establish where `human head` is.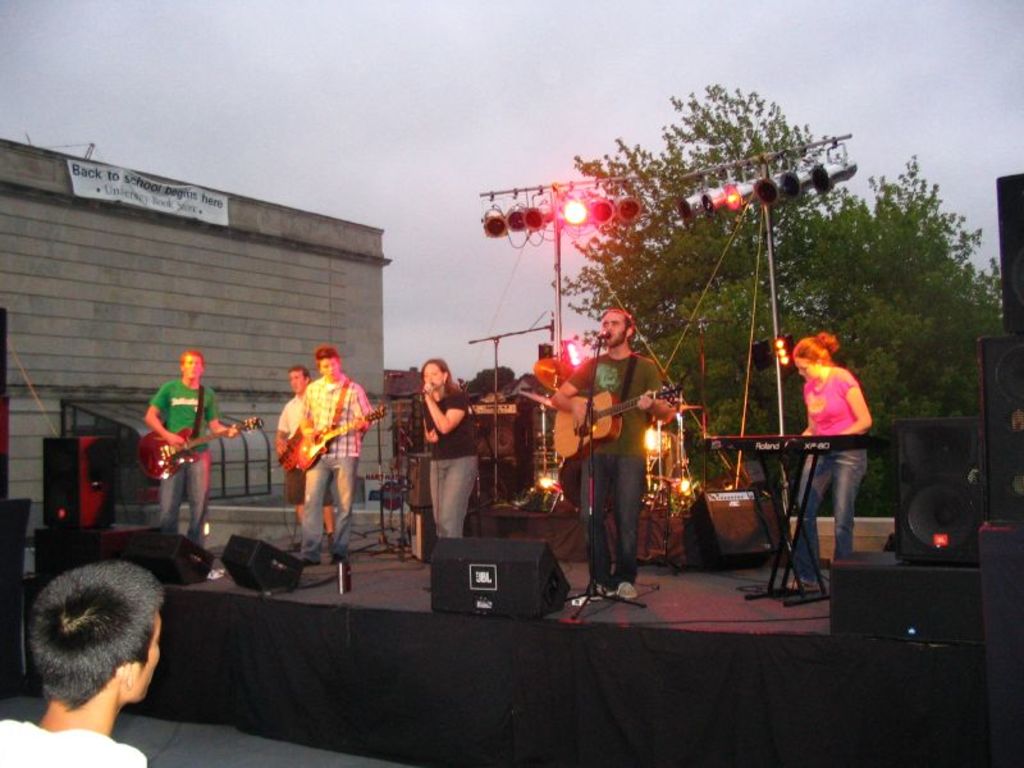
Established at region(794, 334, 832, 383).
